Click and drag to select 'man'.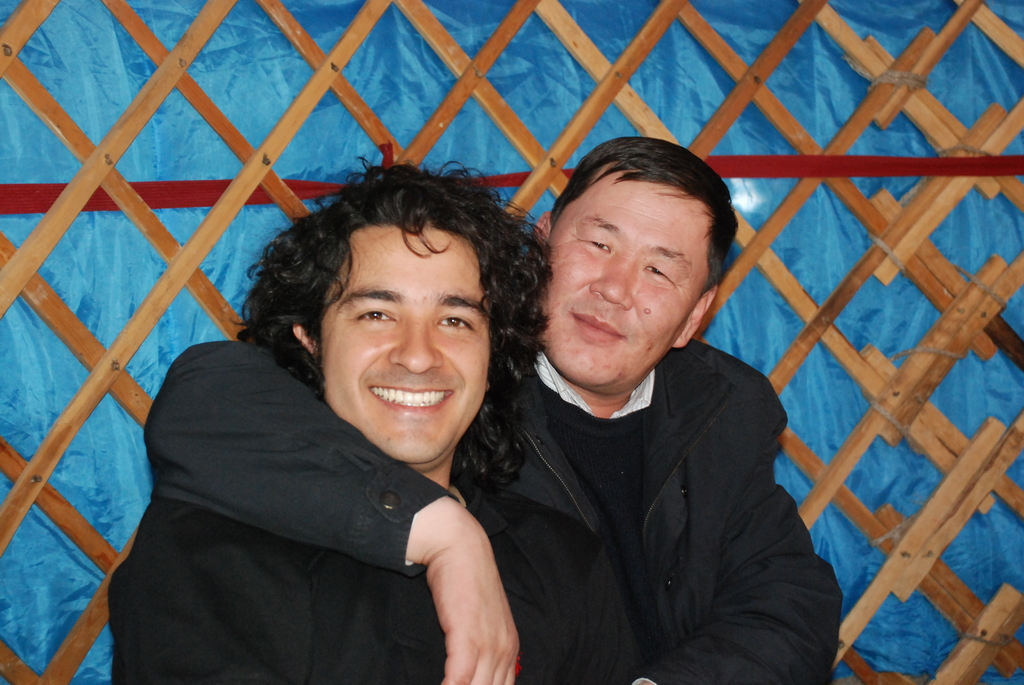
Selection: 108:154:639:684.
